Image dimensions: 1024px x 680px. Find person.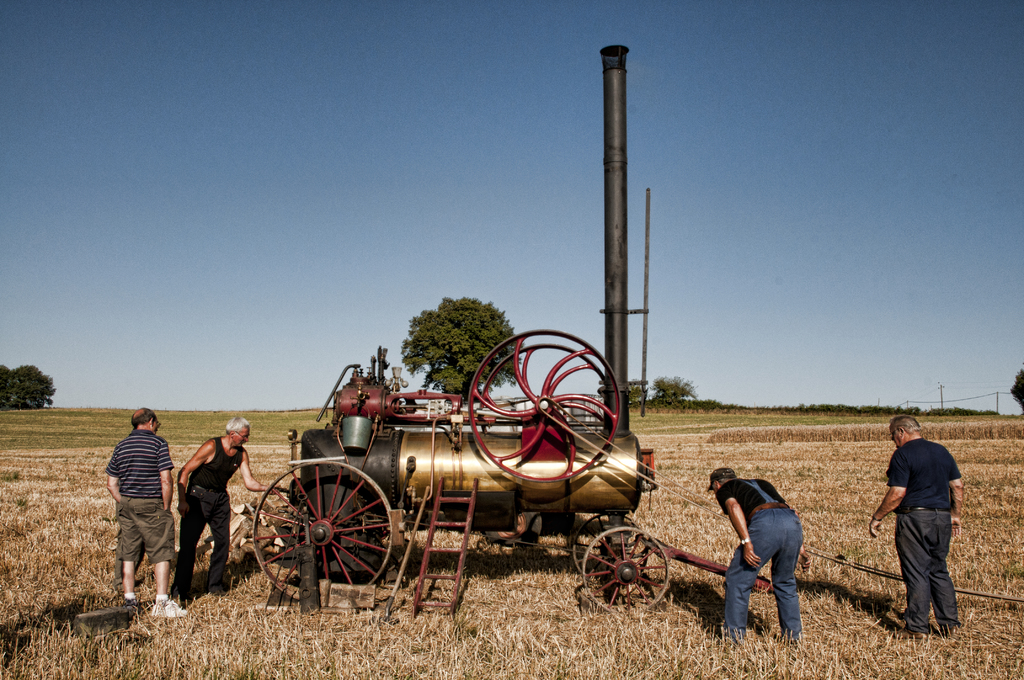
<box>177,416,282,605</box>.
